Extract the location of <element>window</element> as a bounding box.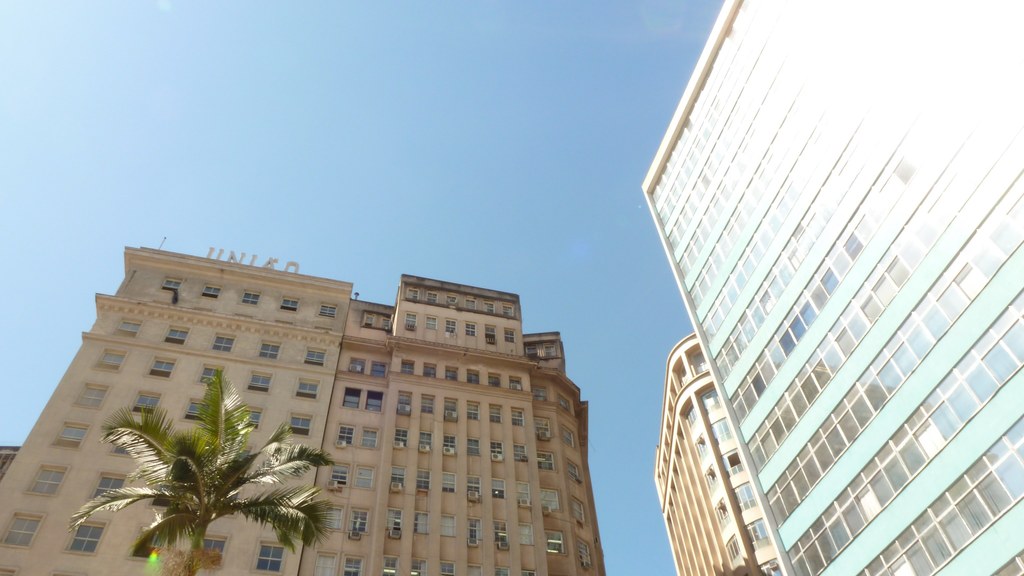
{"x1": 181, "y1": 398, "x2": 211, "y2": 426}.
